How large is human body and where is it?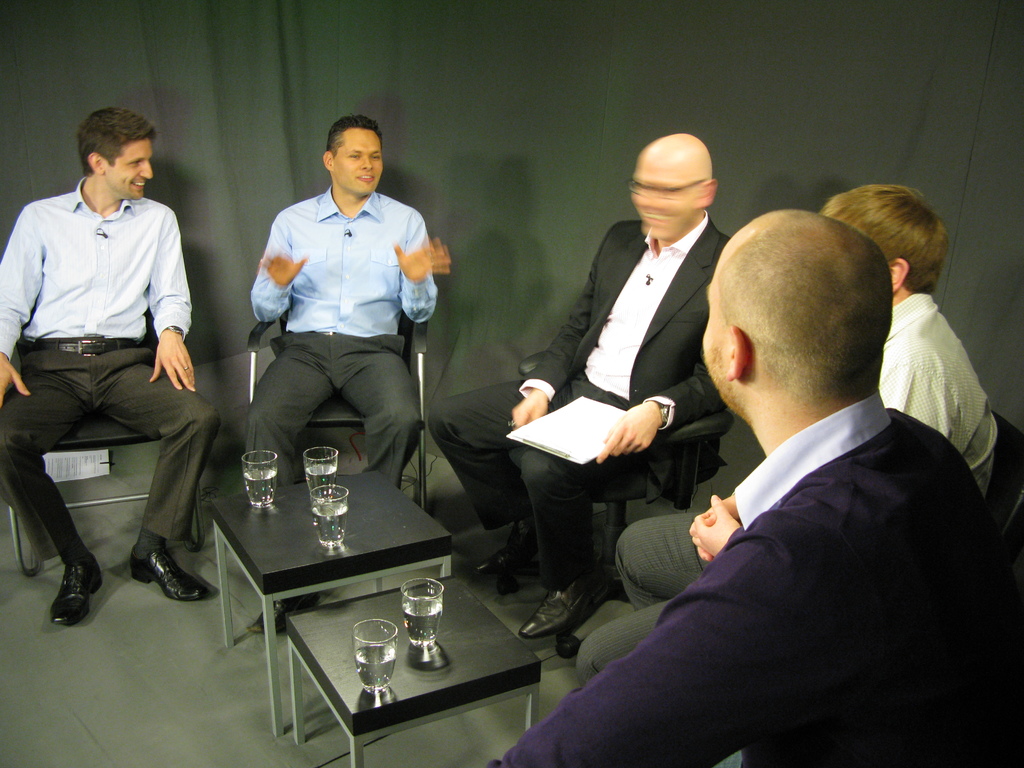
Bounding box: 242,189,461,504.
